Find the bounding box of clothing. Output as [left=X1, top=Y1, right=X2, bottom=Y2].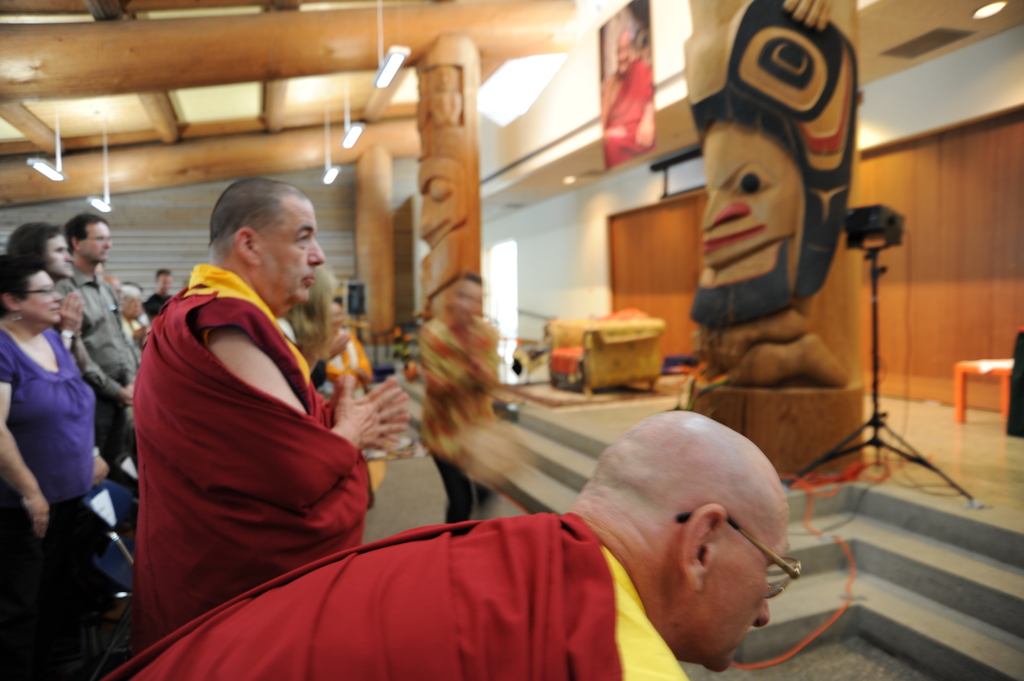
[left=97, top=511, right=693, bottom=680].
